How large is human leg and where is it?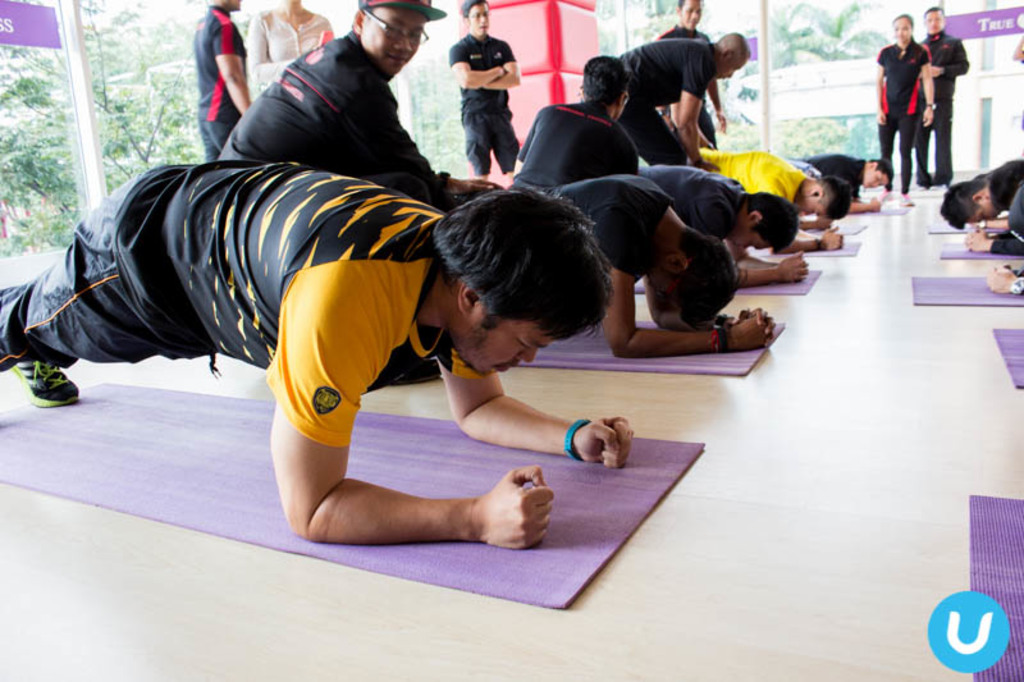
Bounding box: <box>878,101,952,183</box>.
